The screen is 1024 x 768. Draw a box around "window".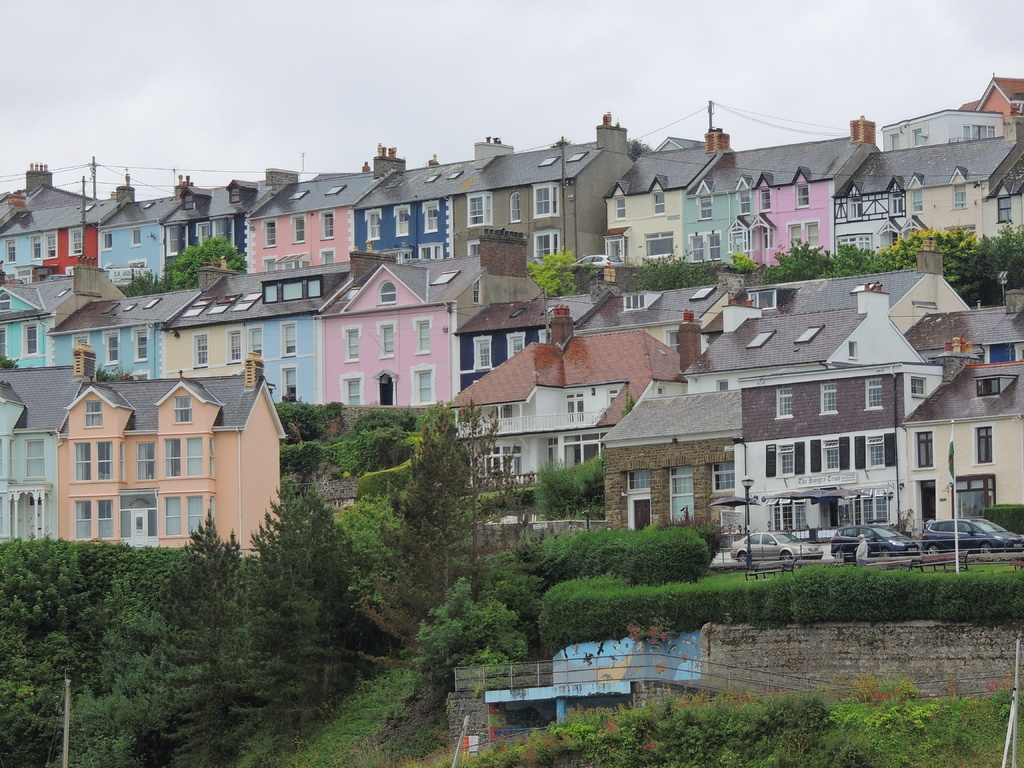
crop(768, 495, 809, 531).
